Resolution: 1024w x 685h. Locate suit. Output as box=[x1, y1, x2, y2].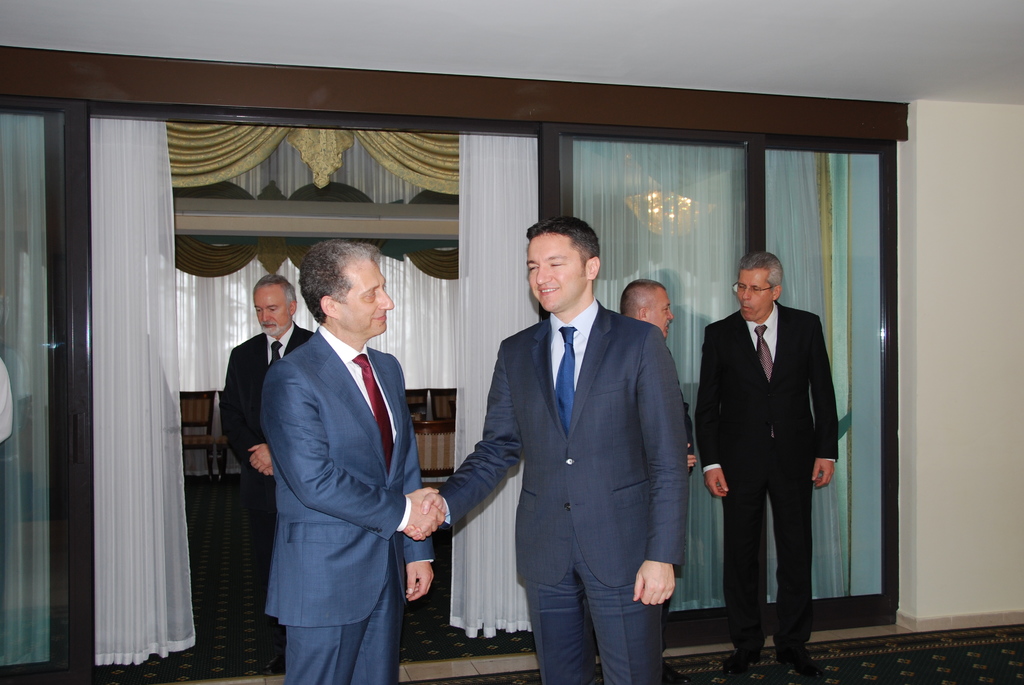
box=[694, 304, 842, 651].
